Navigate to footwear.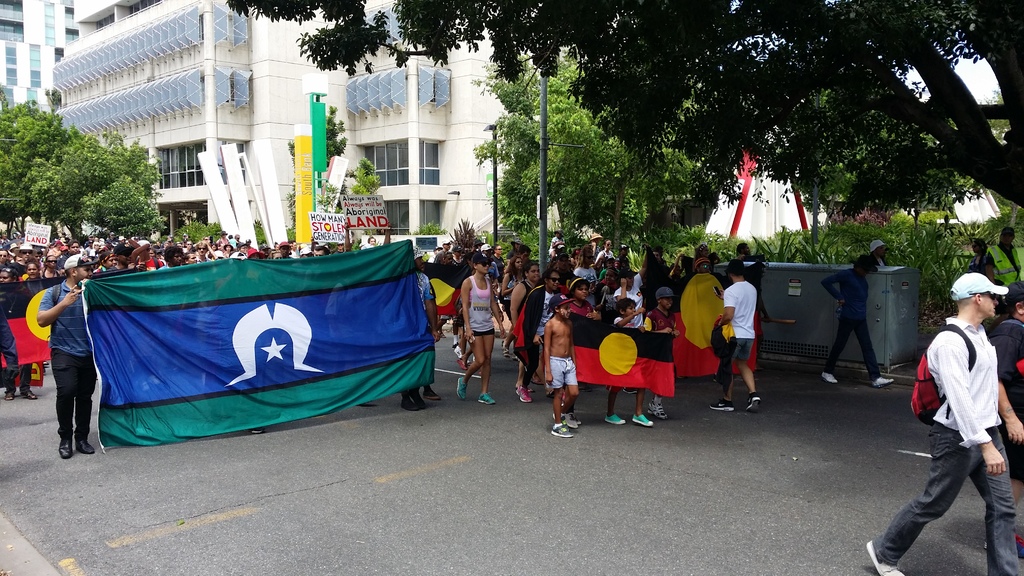
Navigation target: [left=426, top=389, right=440, bottom=398].
